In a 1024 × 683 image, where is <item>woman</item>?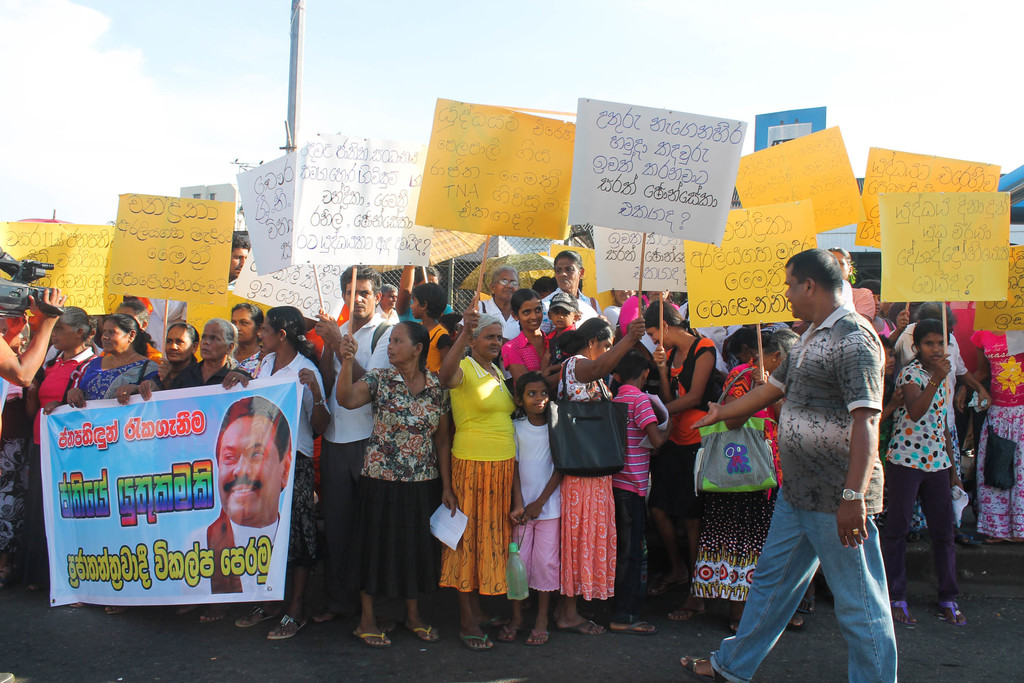
(x1=685, y1=326, x2=810, y2=629).
